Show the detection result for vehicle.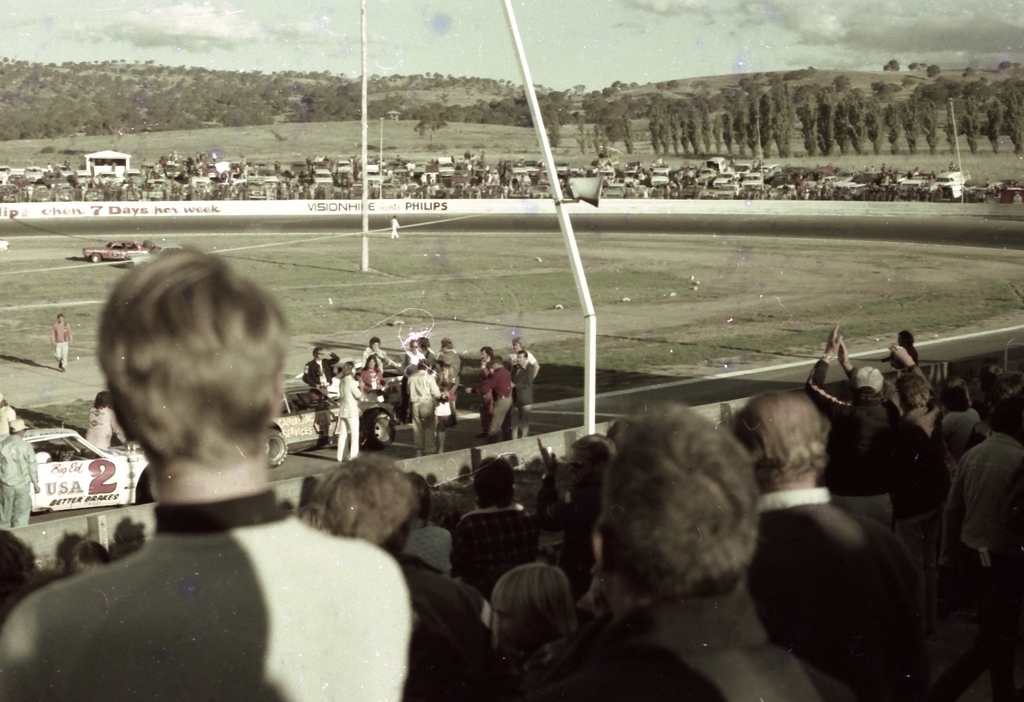
bbox(3, 417, 113, 527).
